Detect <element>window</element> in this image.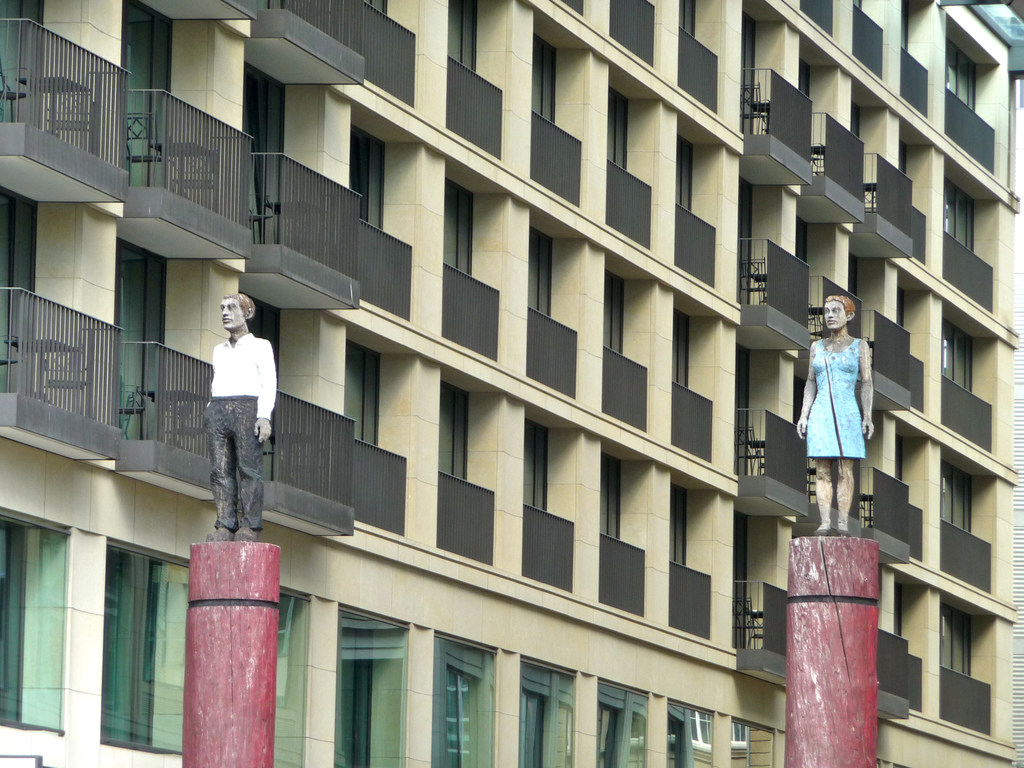
Detection: <box>123,0,176,191</box>.
